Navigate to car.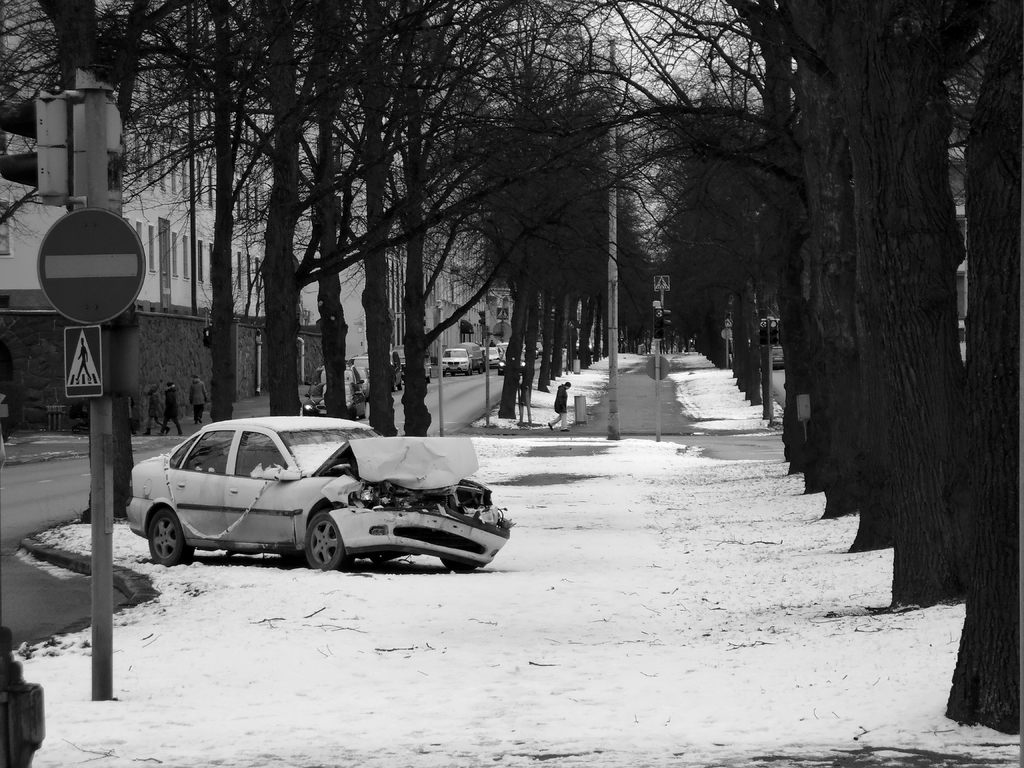
Navigation target: {"x1": 594, "y1": 339, "x2": 604, "y2": 355}.
